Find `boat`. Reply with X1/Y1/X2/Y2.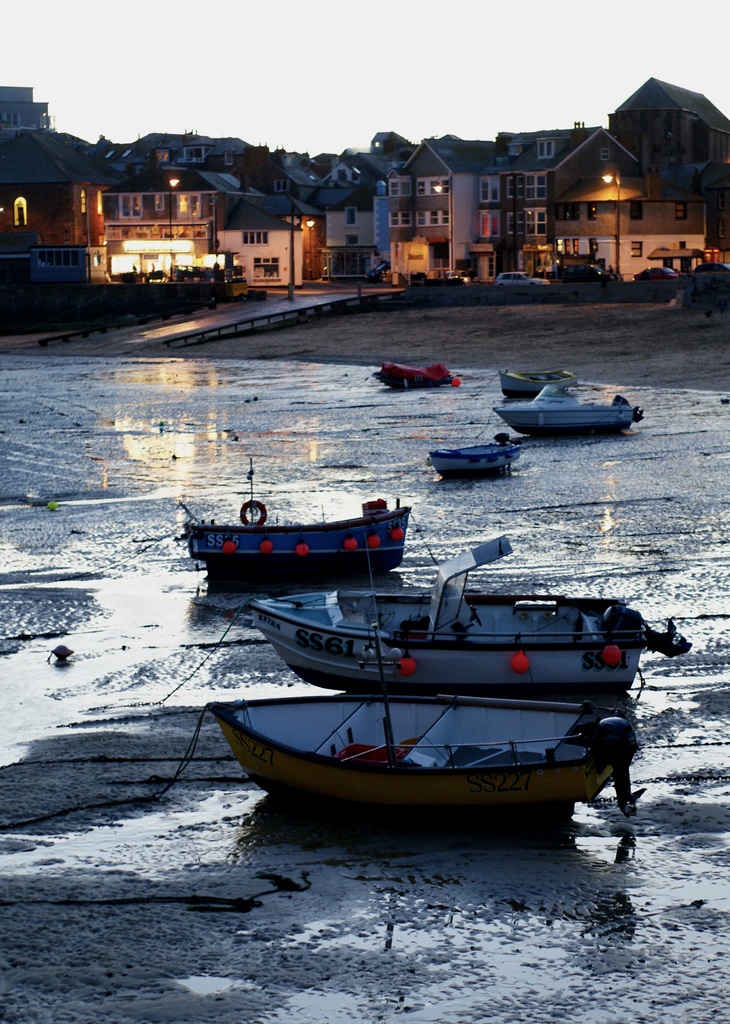
415/429/528/486.
